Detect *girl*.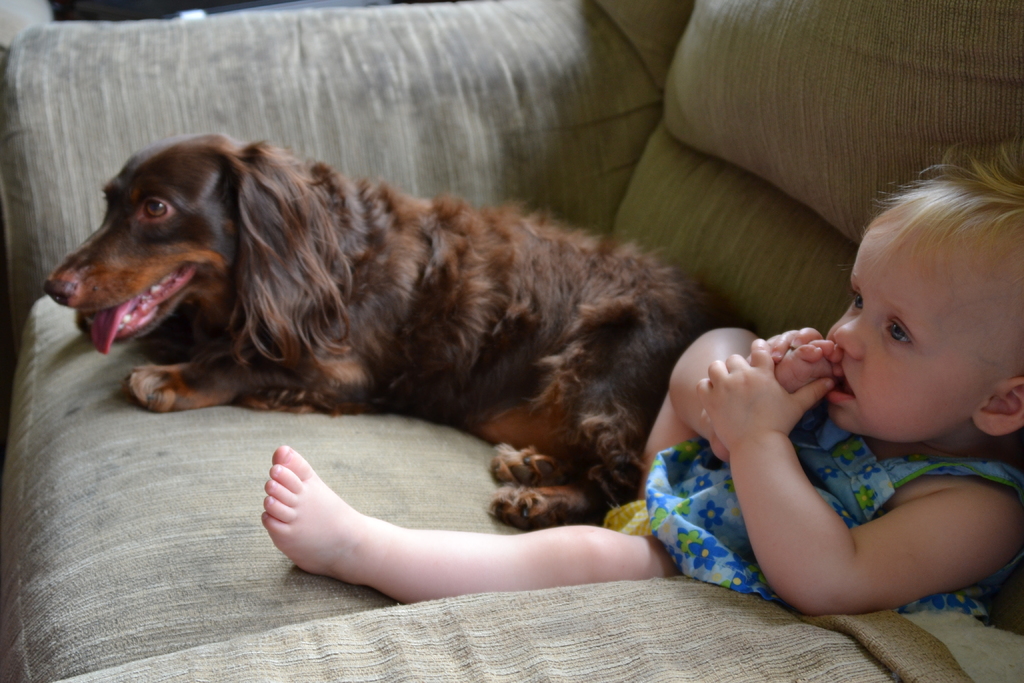
Detected at <region>252, 138, 1023, 629</region>.
